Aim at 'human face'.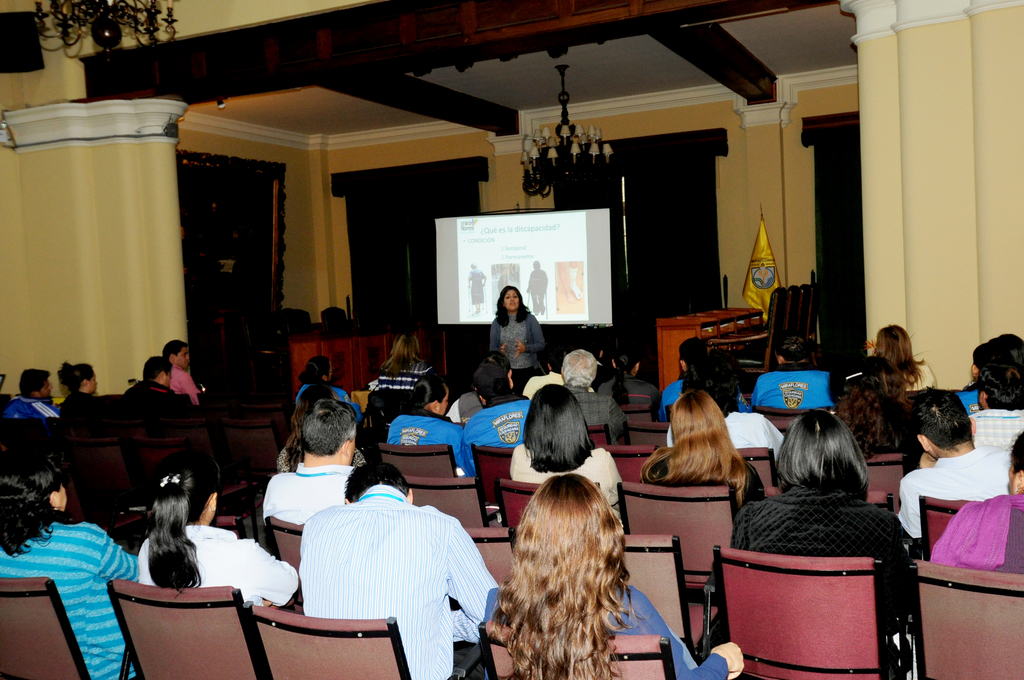
Aimed at 176,344,191,371.
